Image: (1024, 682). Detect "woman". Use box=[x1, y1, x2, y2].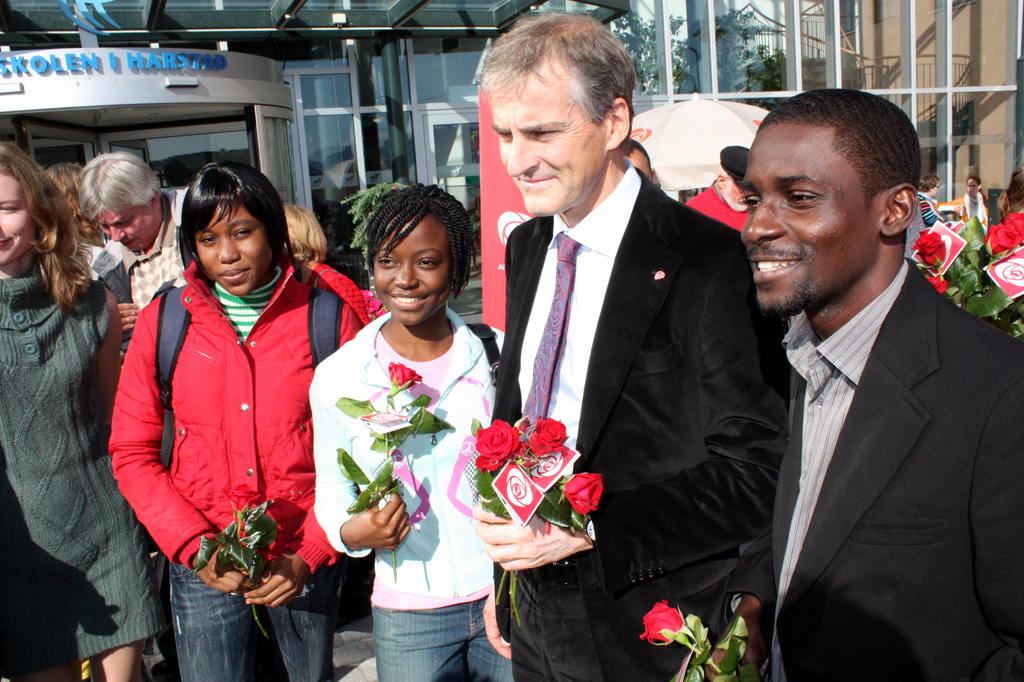
box=[0, 142, 171, 681].
